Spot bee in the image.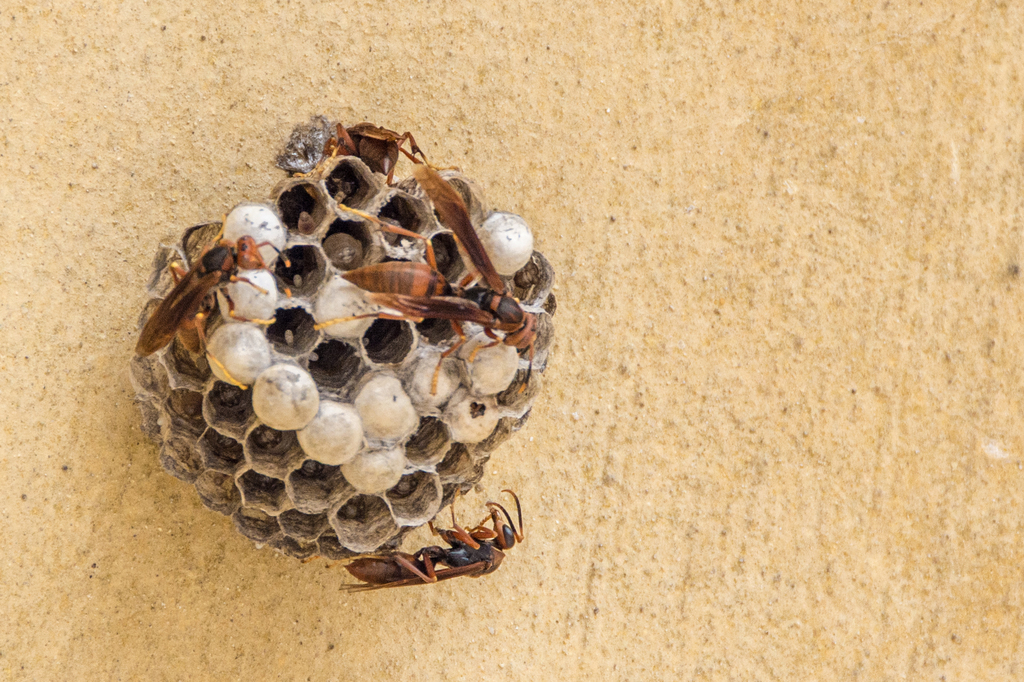
bee found at bbox=(138, 238, 296, 349).
